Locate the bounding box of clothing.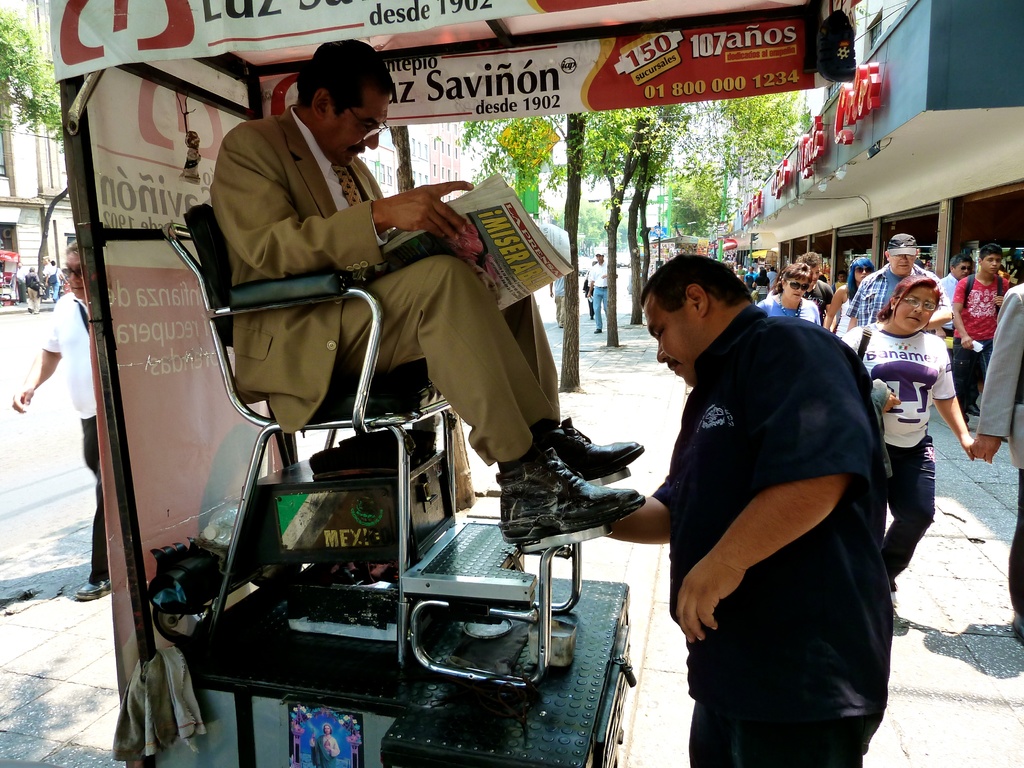
Bounding box: (644, 302, 896, 767).
